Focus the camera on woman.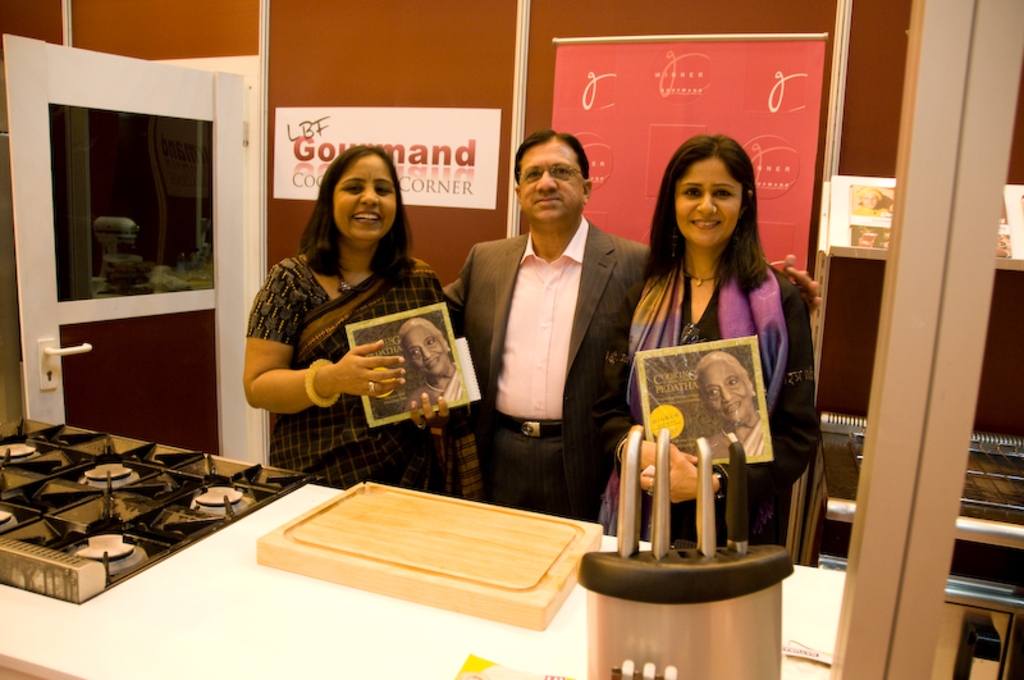
Focus region: box=[593, 134, 828, 563].
